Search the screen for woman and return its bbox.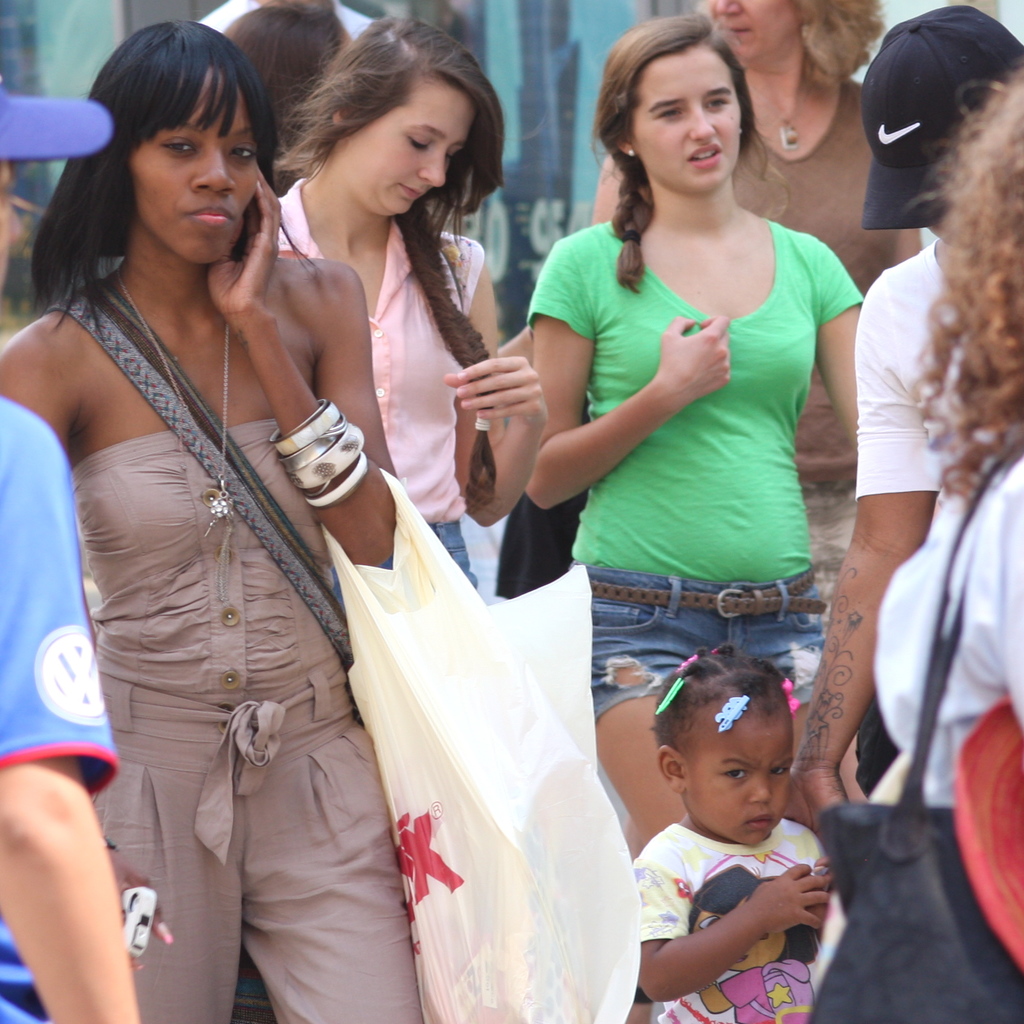
Found: x1=589, y1=0, x2=935, y2=640.
